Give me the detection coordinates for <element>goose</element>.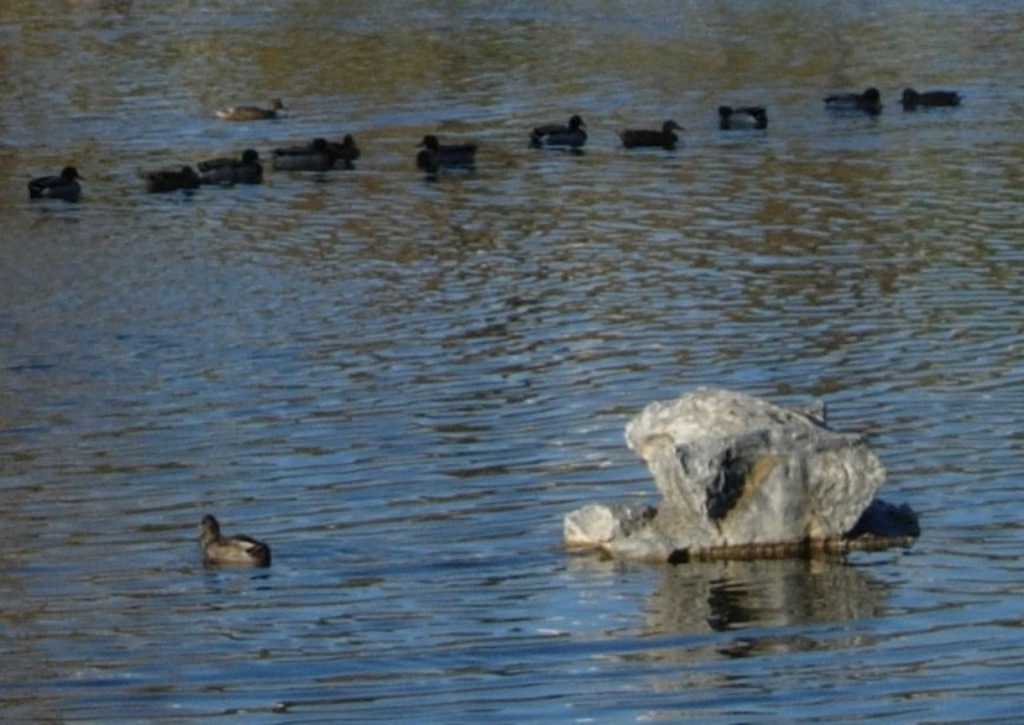
290 131 357 171.
